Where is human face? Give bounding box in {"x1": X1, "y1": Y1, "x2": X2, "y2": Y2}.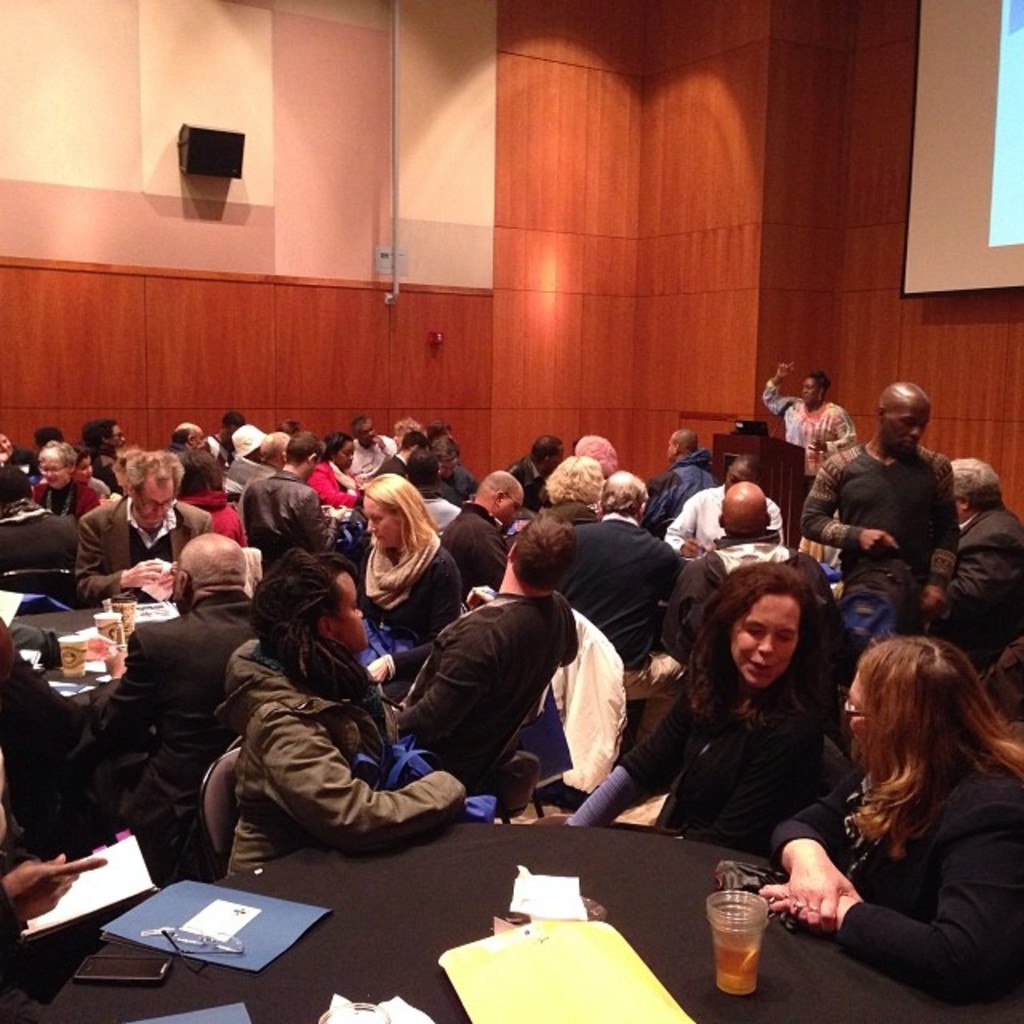
{"x1": 331, "y1": 576, "x2": 366, "y2": 650}.
